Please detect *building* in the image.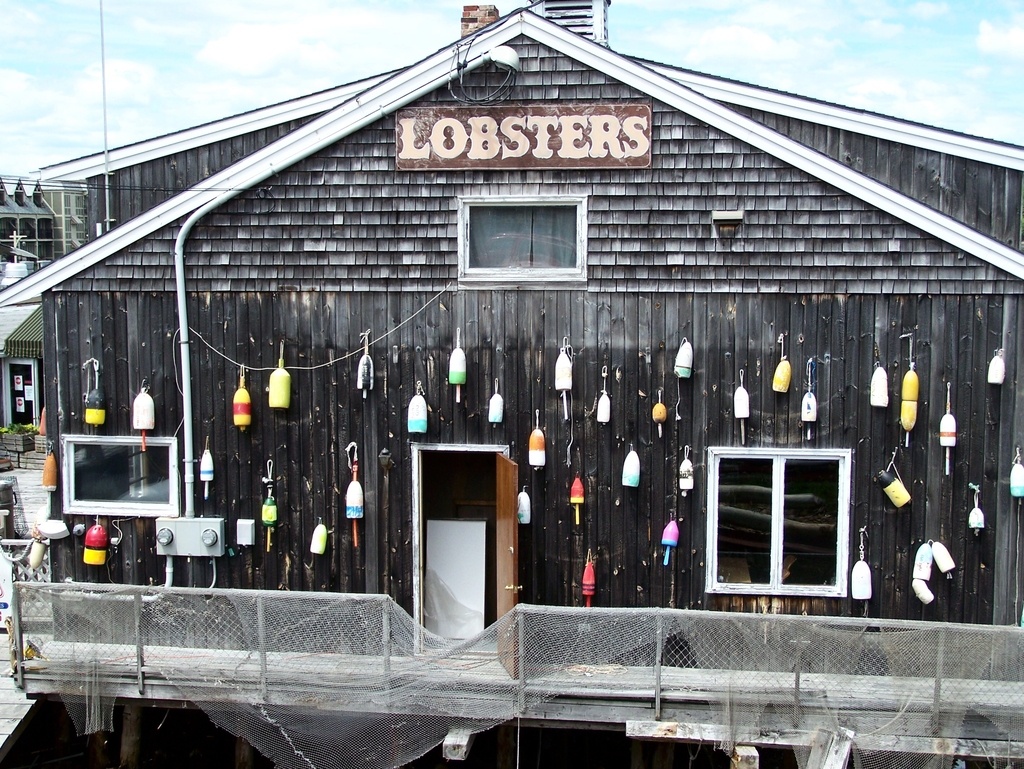
bbox=(1, 174, 91, 548).
